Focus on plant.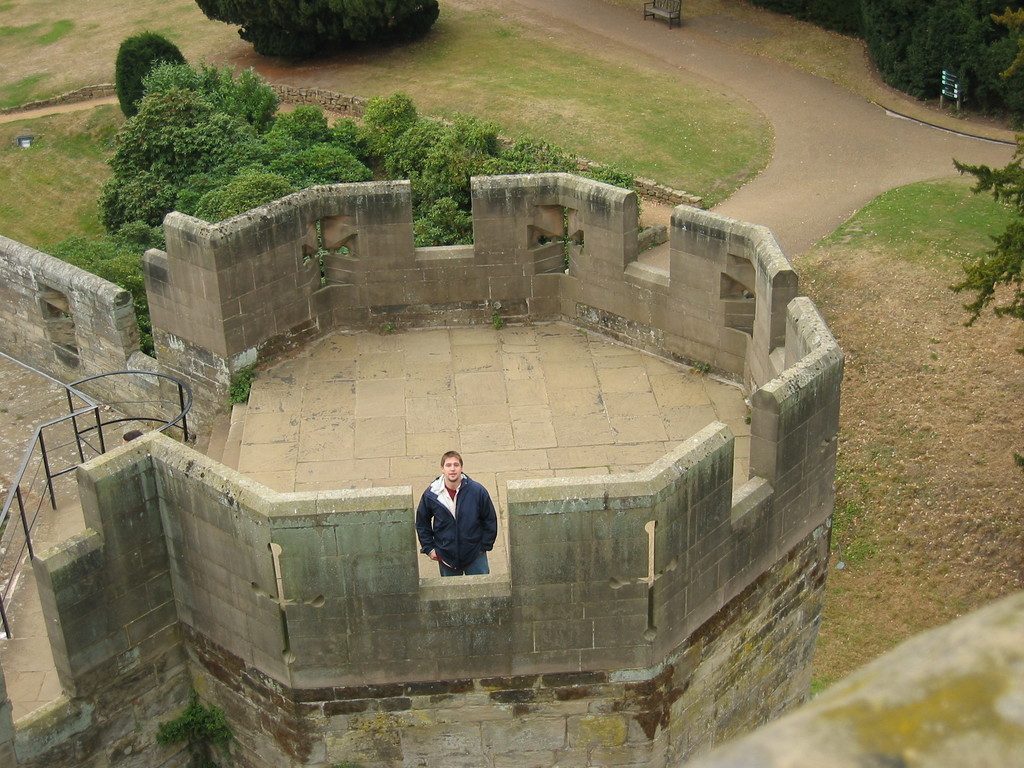
Focused at detection(156, 696, 232, 767).
